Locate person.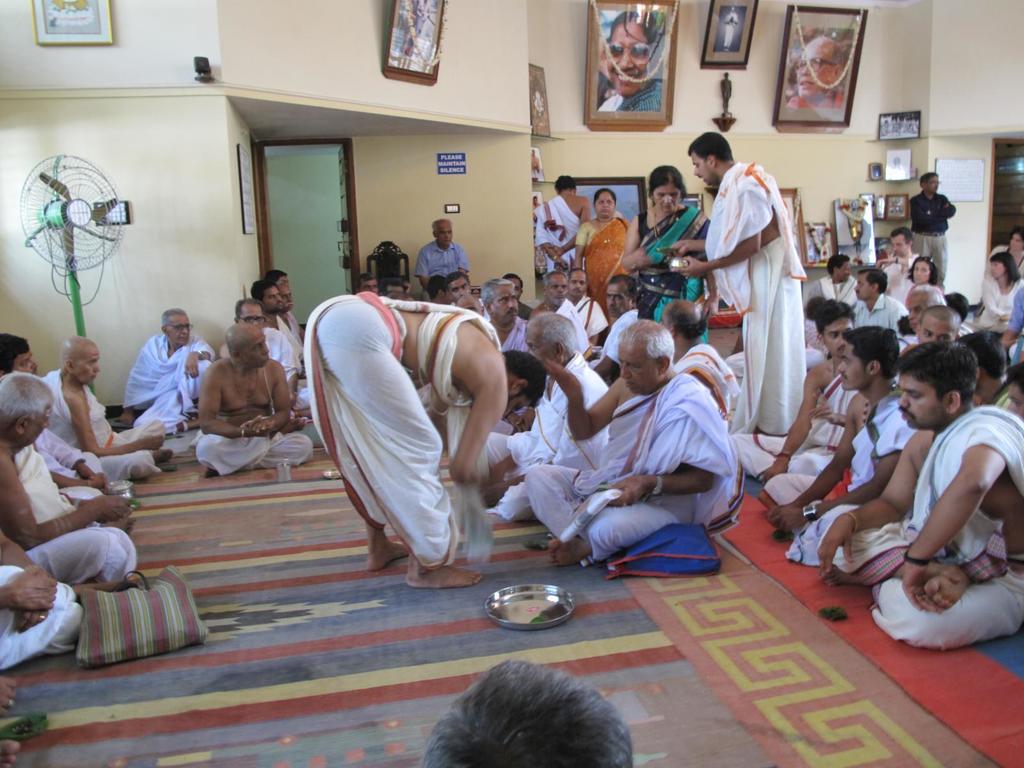
Bounding box: pyautogui.locateOnScreen(732, 300, 861, 495).
